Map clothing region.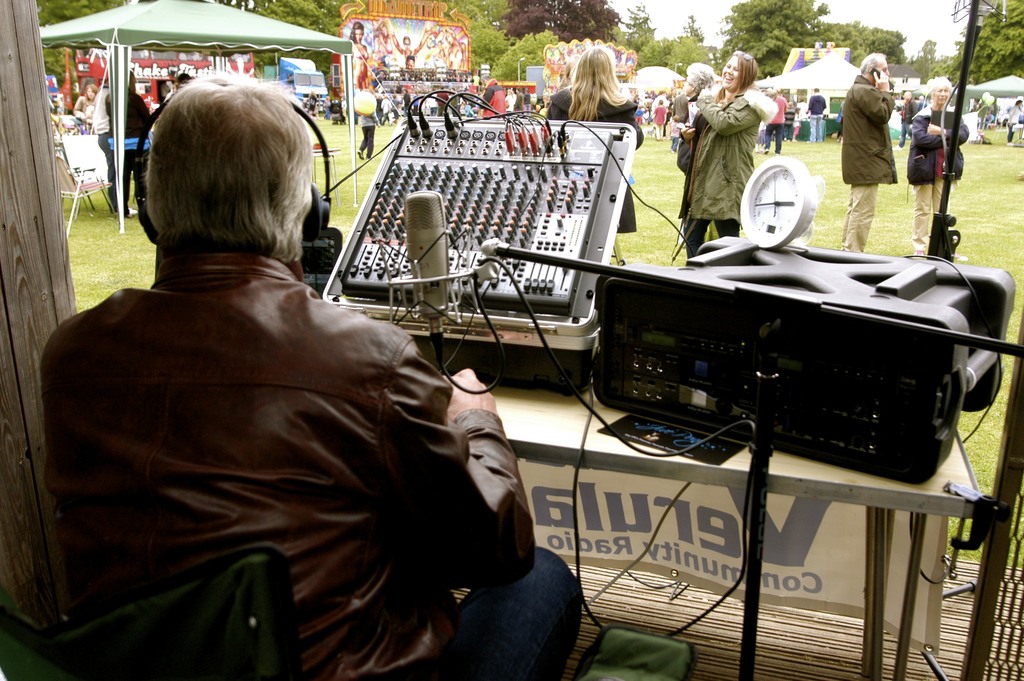
Mapped to {"x1": 37, "y1": 179, "x2": 502, "y2": 673}.
